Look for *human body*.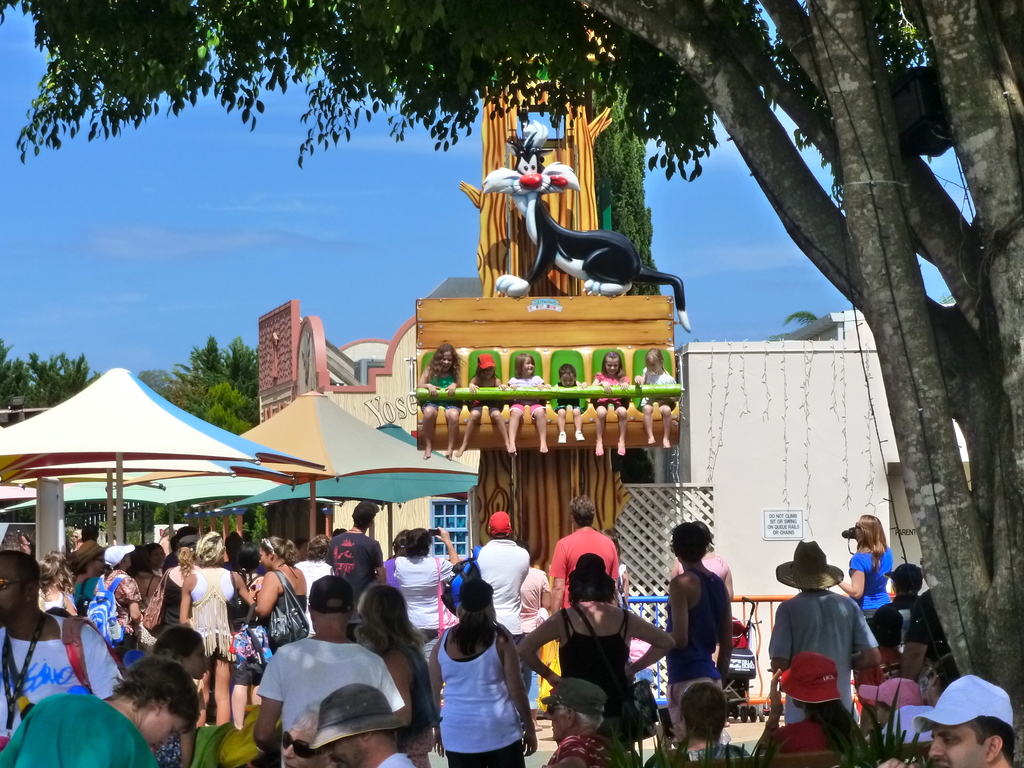
Found: rect(280, 700, 333, 767).
